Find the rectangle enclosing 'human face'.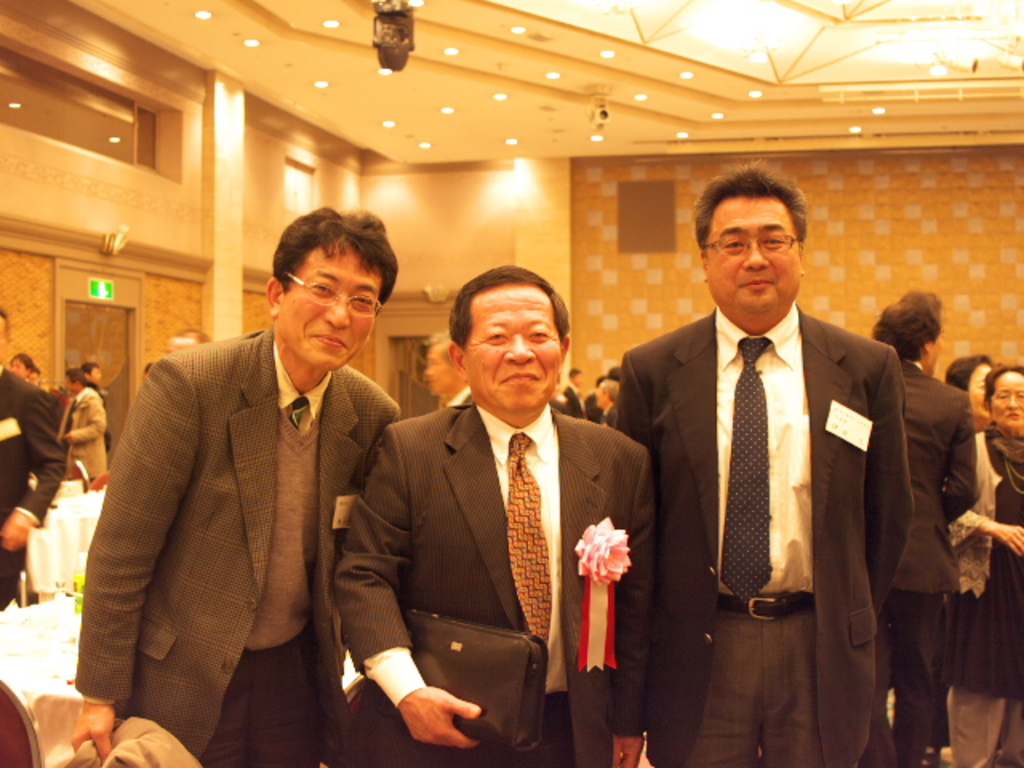
bbox(989, 368, 1022, 430).
